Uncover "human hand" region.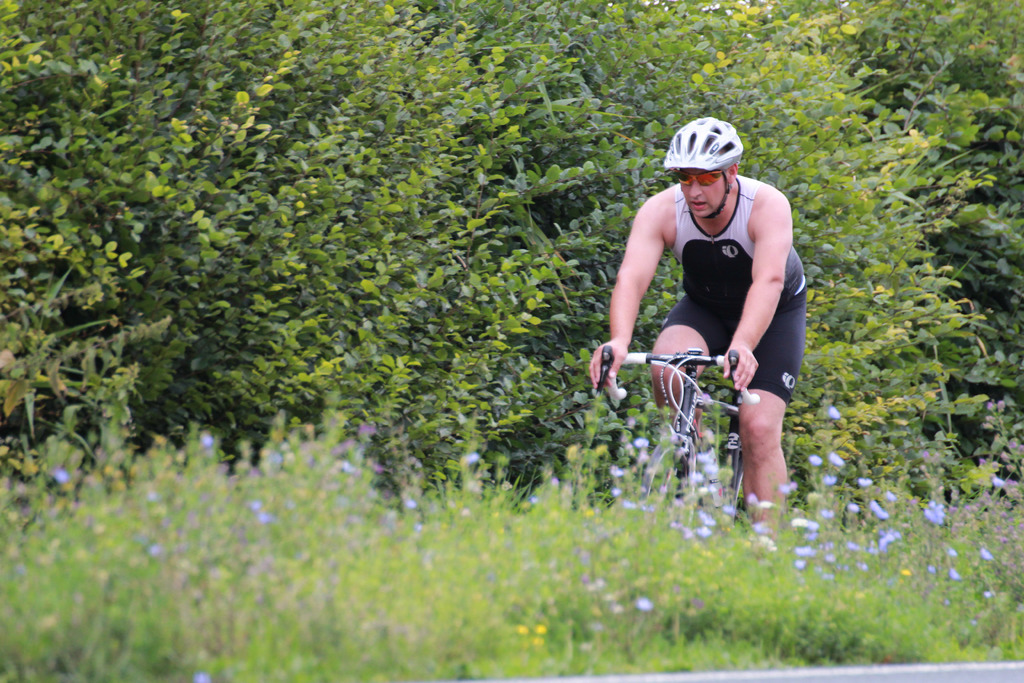
Uncovered: <box>722,341,758,392</box>.
